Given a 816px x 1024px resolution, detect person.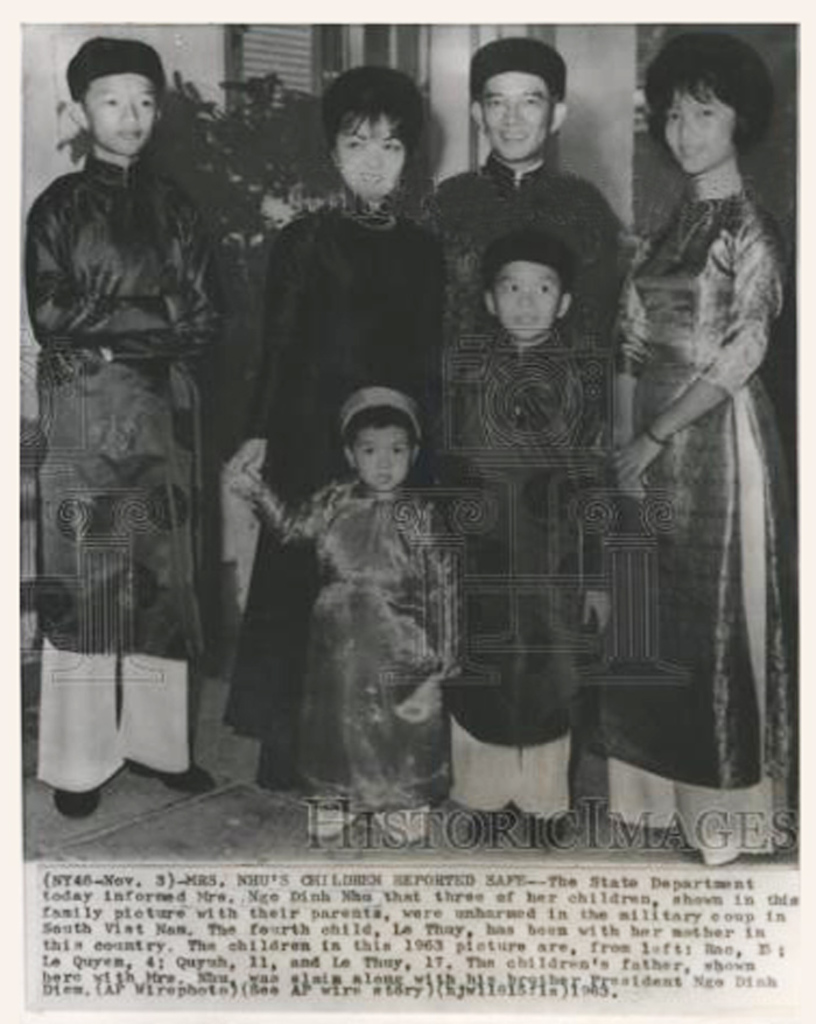
220/371/464/833.
